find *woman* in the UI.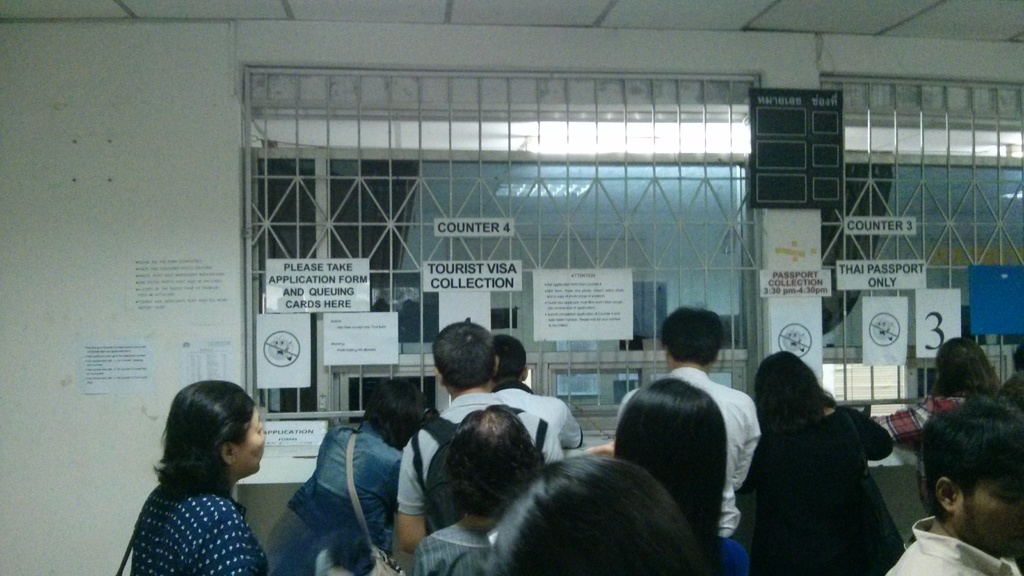
UI element at Rect(870, 335, 1004, 520).
